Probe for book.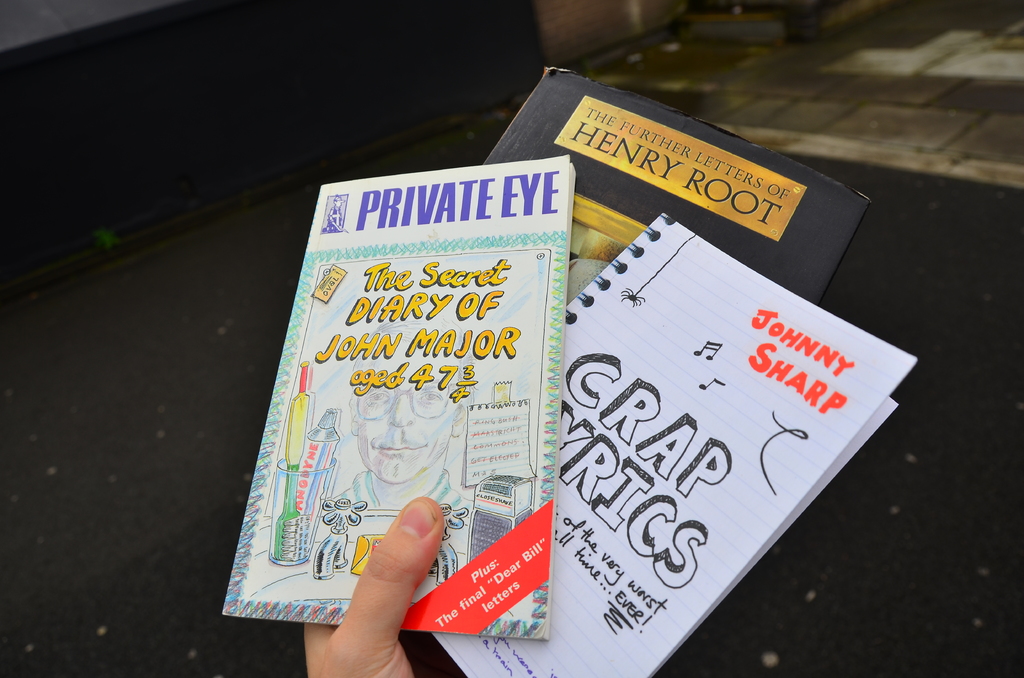
Probe result: [x1=424, y1=209, x2=921, y2=677].
